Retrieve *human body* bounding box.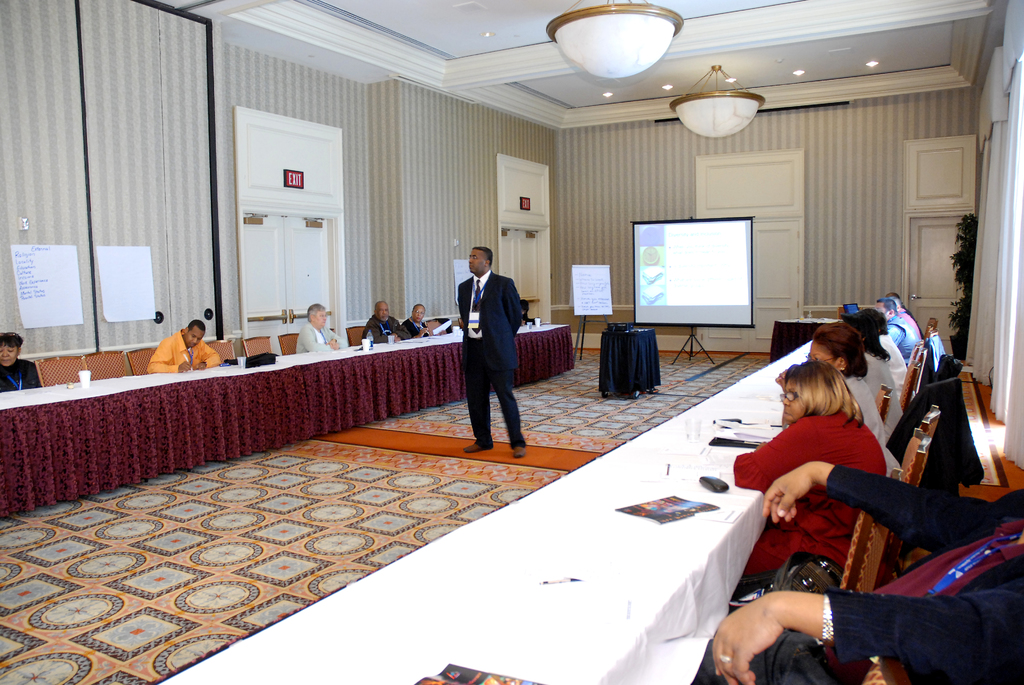
Bounding box: Rect(134, 326, 225, 372).
